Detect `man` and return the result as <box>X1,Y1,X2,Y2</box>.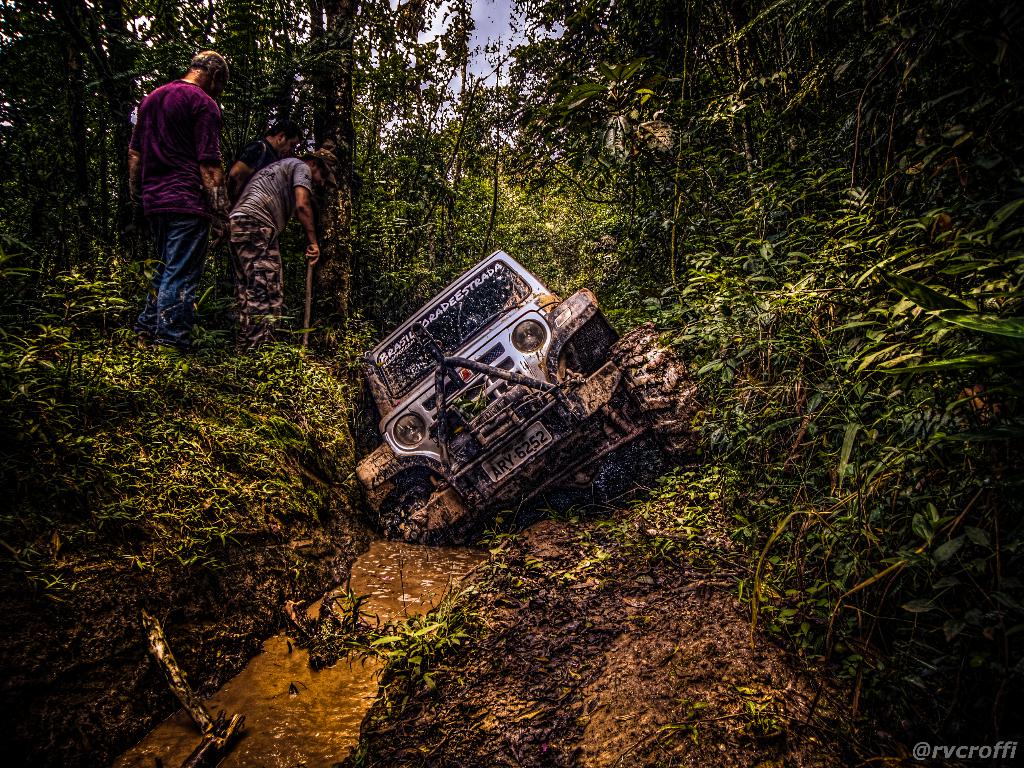
<box>137,54,225,327</box>.
